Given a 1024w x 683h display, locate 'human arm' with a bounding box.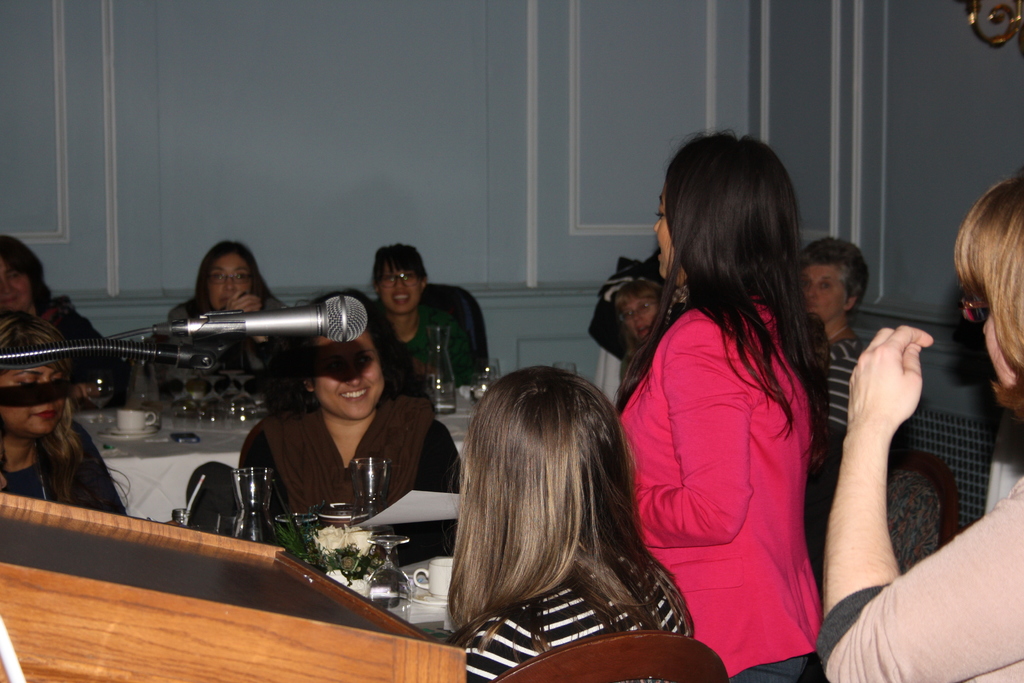
Located: detection(404, 315, 475, 395).
